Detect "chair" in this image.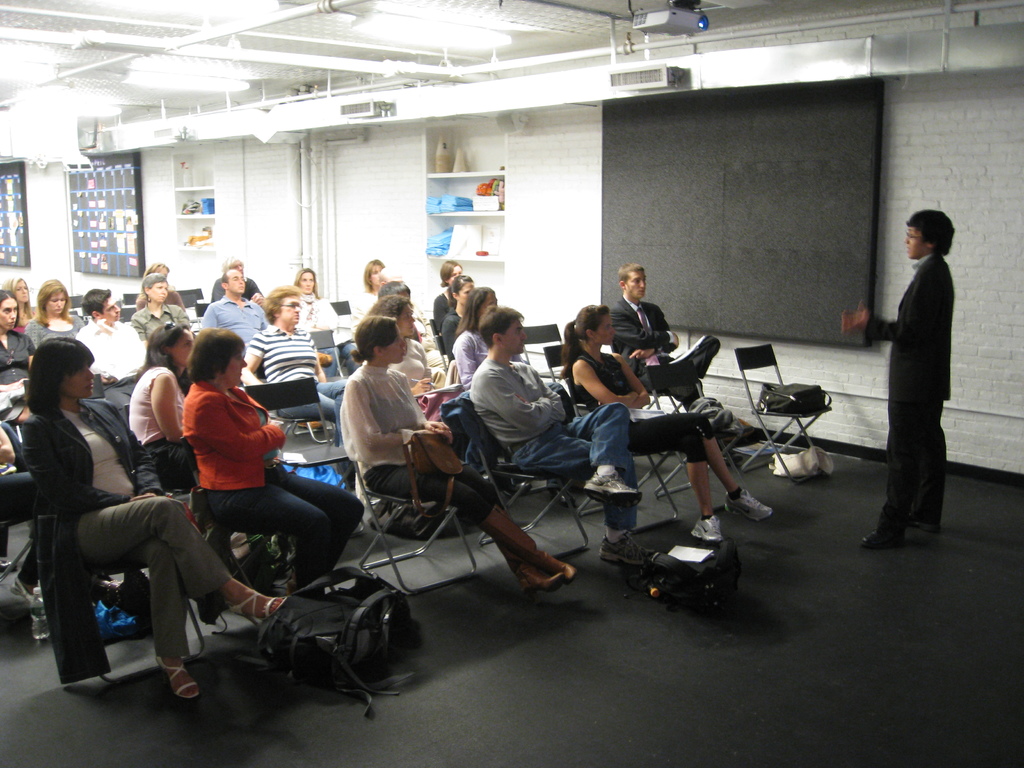
Detection: bbox(124, 294, 138, 305).
